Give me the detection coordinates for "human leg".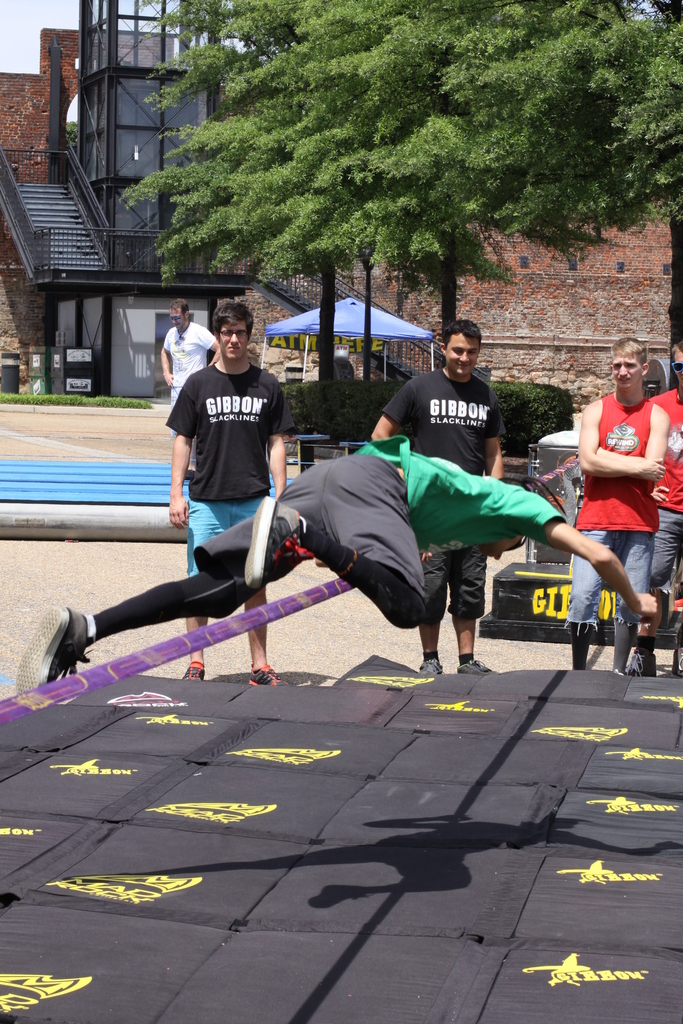
x1=418, y1=547, x2=443, y2=675.
